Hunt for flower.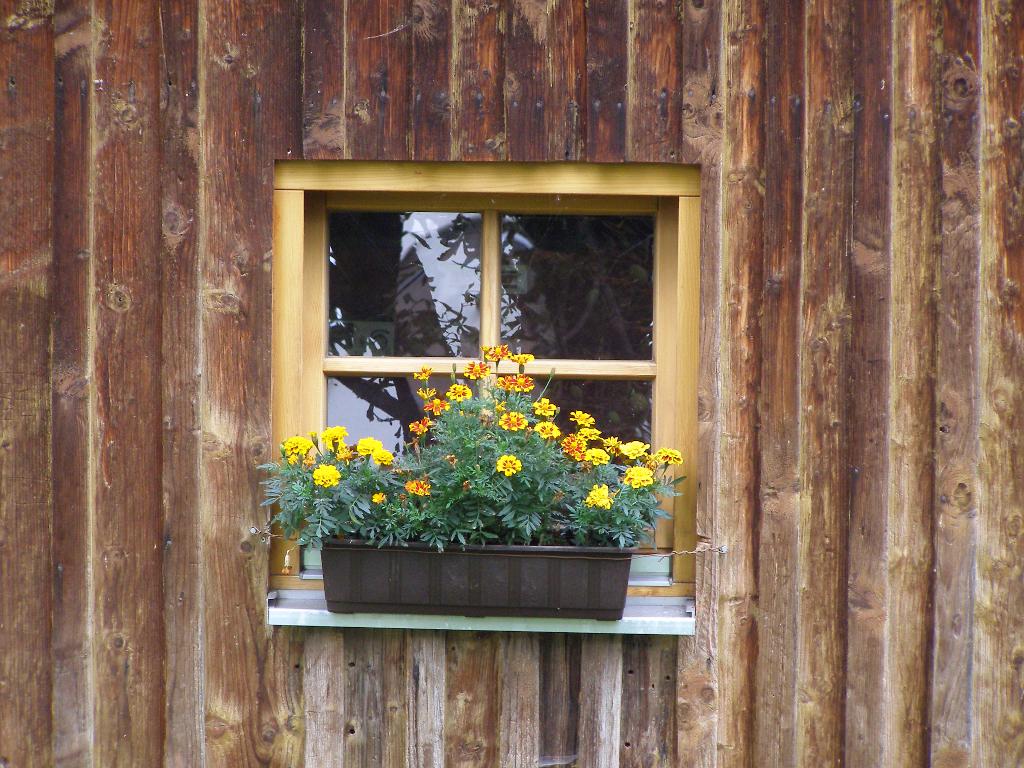
Hunted down at left=655, top=447, right=678, bottom=472.
